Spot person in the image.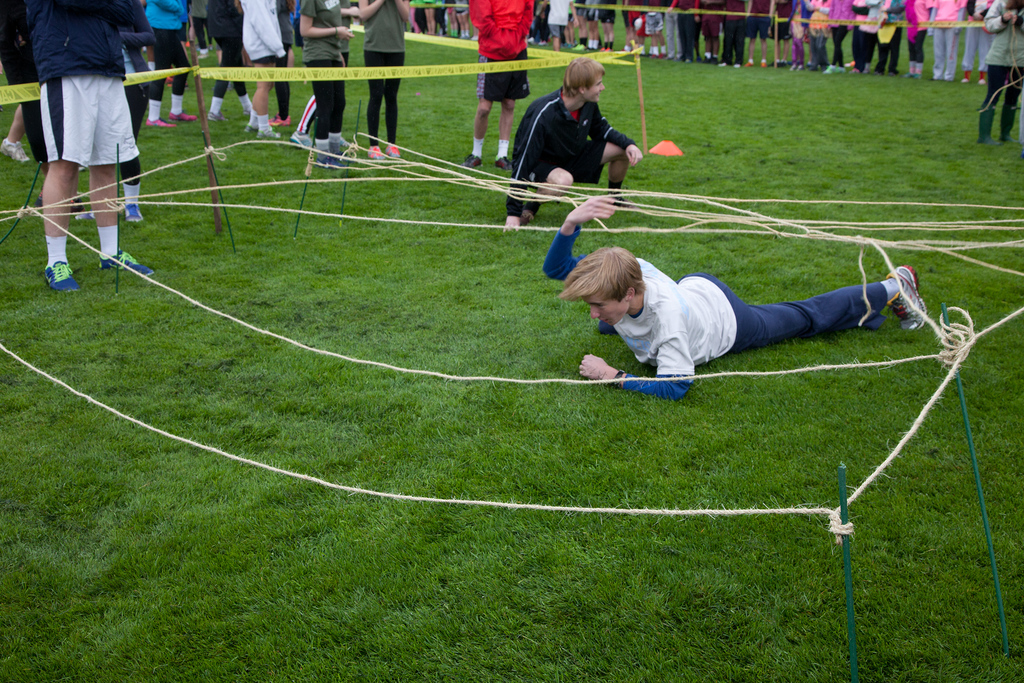
person found at locate(146, 0, 197, 122).
